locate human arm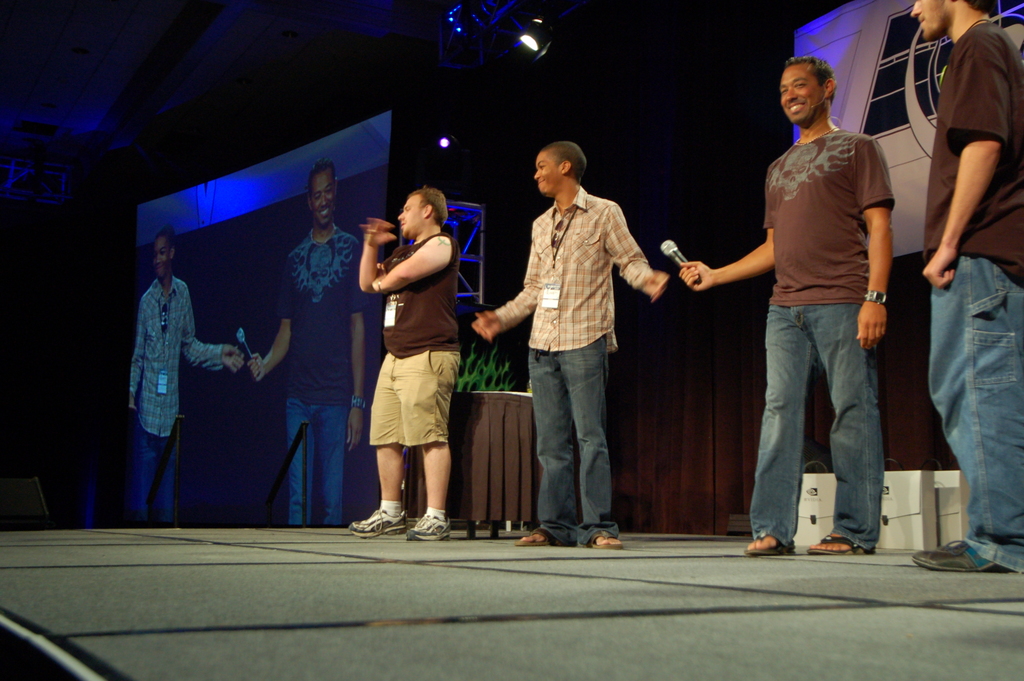
x1=342, y1=306, x2=369, y2=463
